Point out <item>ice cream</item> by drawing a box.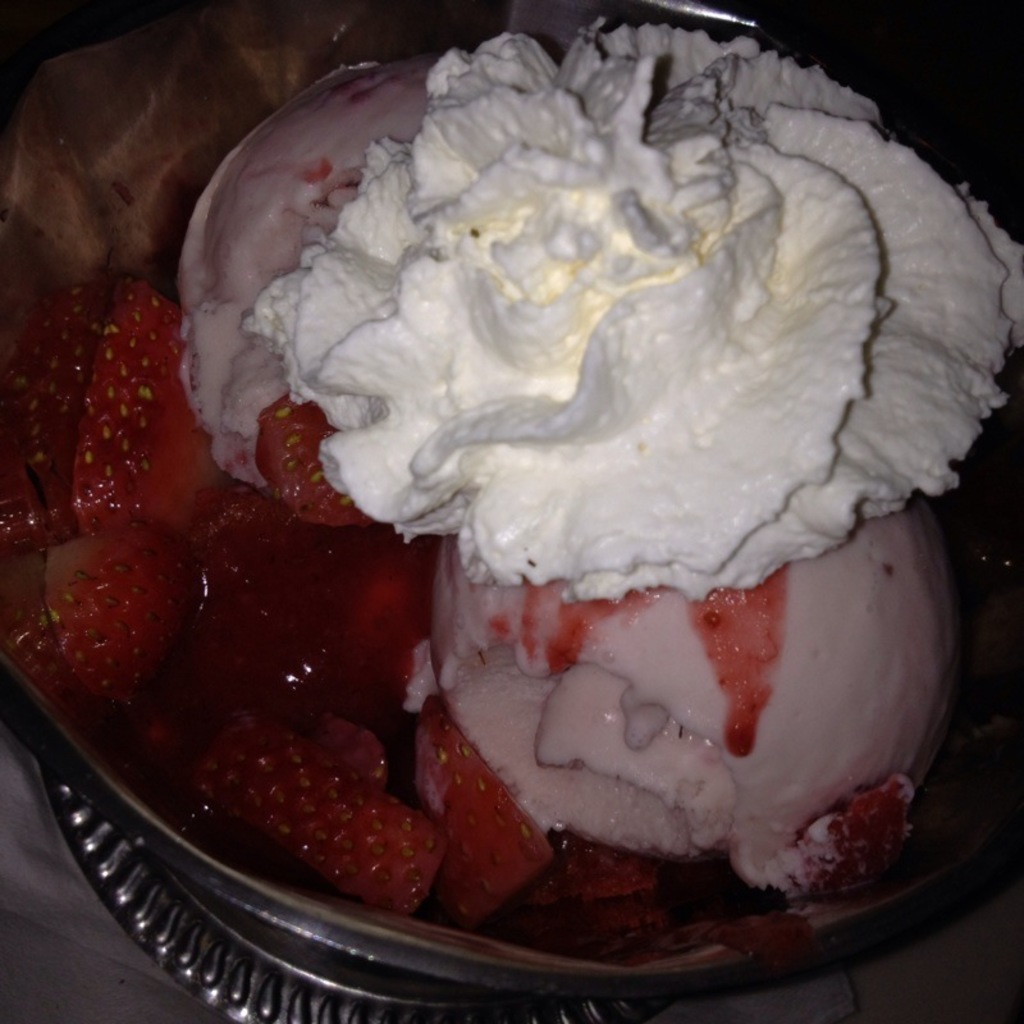
242 15 1023 609.
